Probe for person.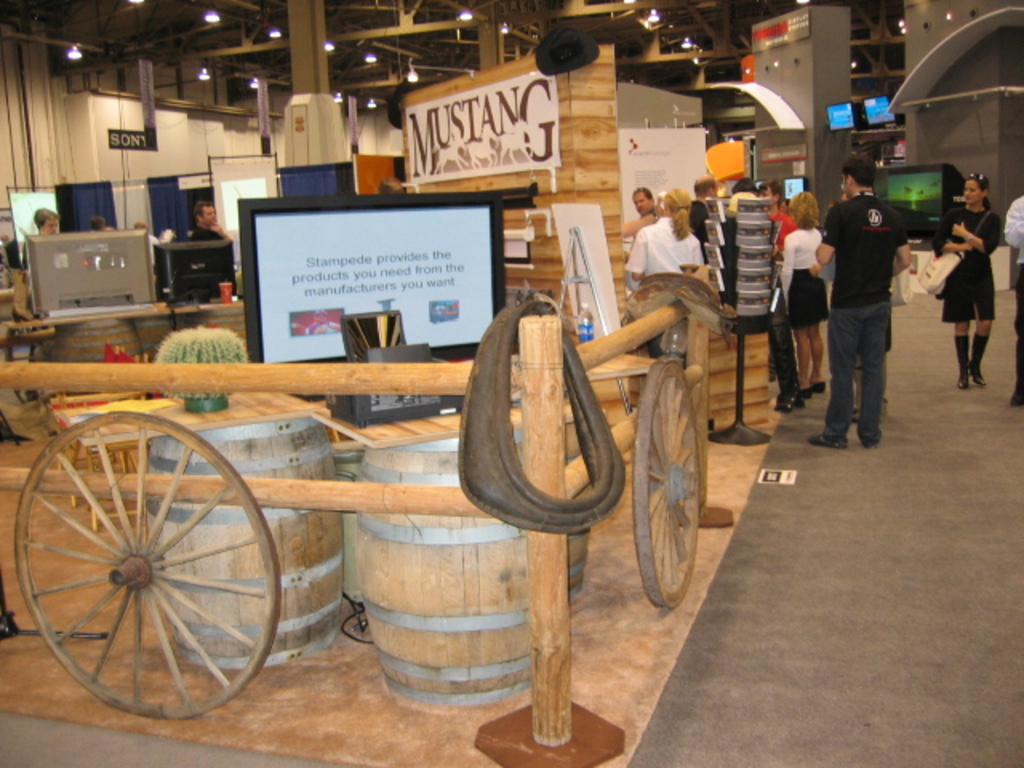
Probe result: [x1=930, y1=166, x2=1000, y2=395].
